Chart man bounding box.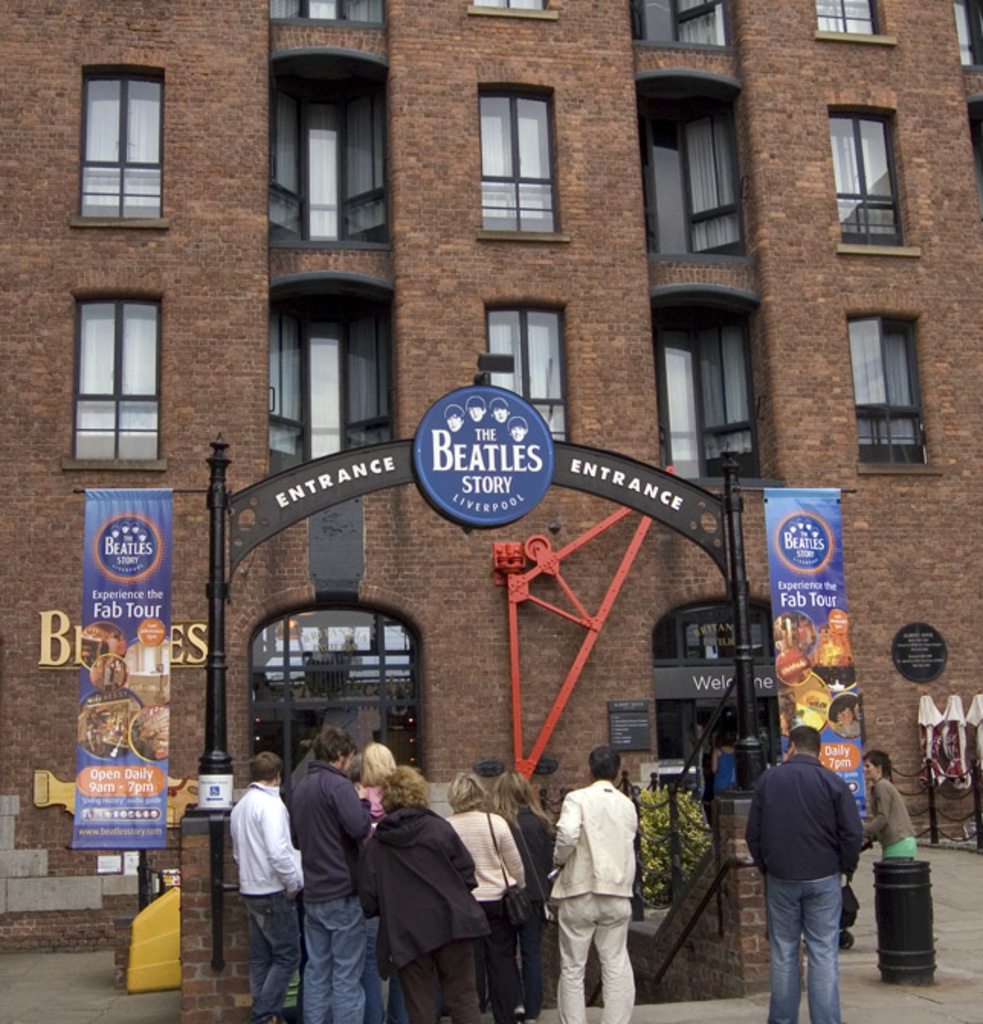
Charted: left=285, top=722, right=375, bottom=1022.
